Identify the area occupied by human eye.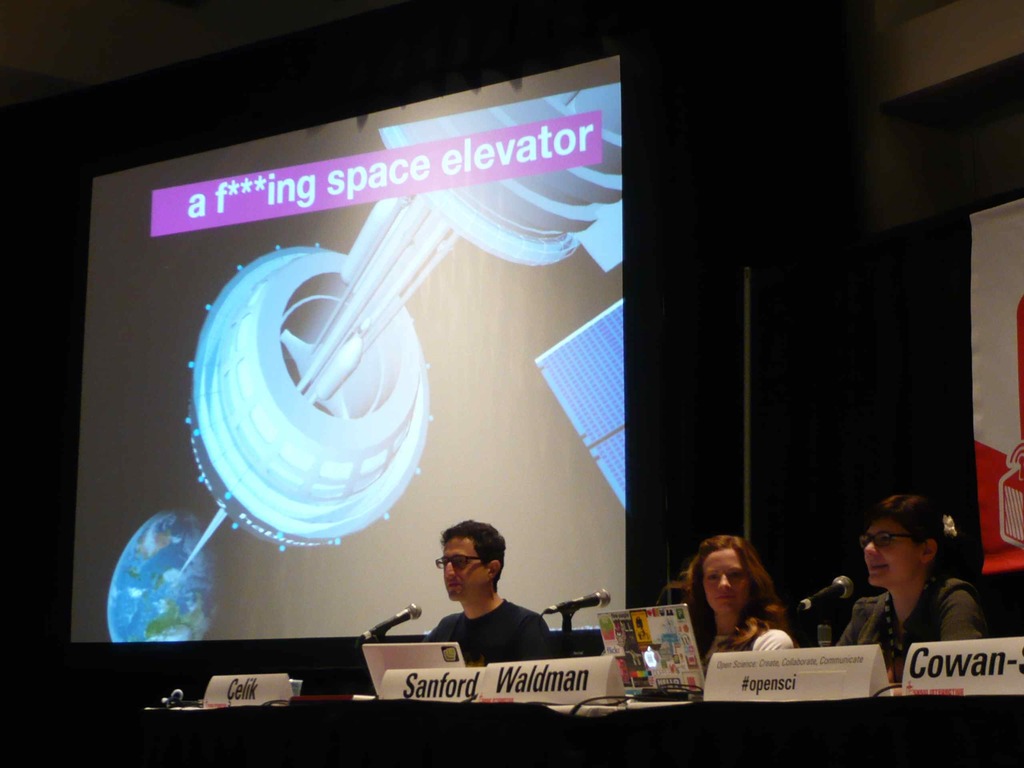
Area: (706, 573, 721, 578).
